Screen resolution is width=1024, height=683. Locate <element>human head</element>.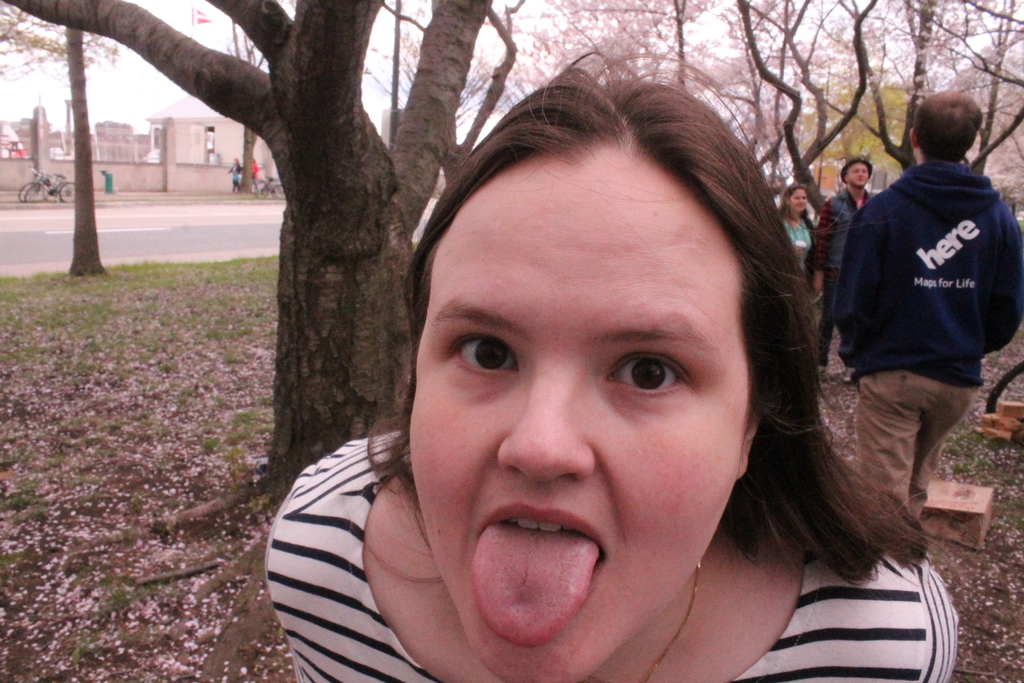
region(841, 157, 874, 191).
